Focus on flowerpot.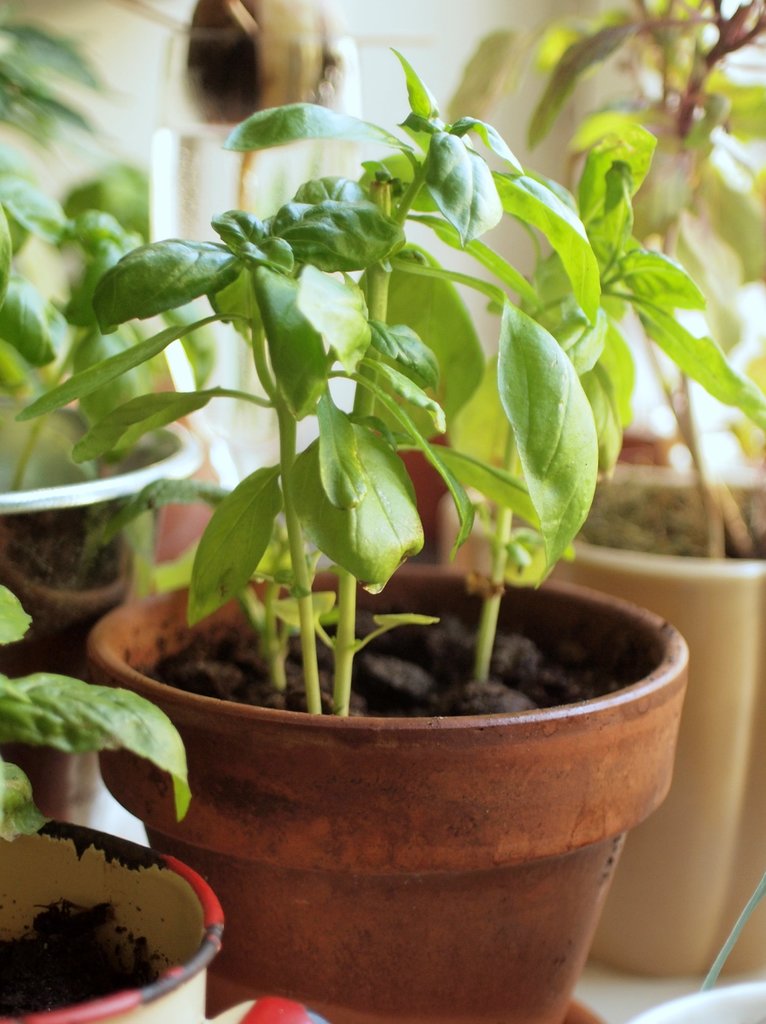
Focused at (x1=372, y1=424, x2=451, y2=557).
